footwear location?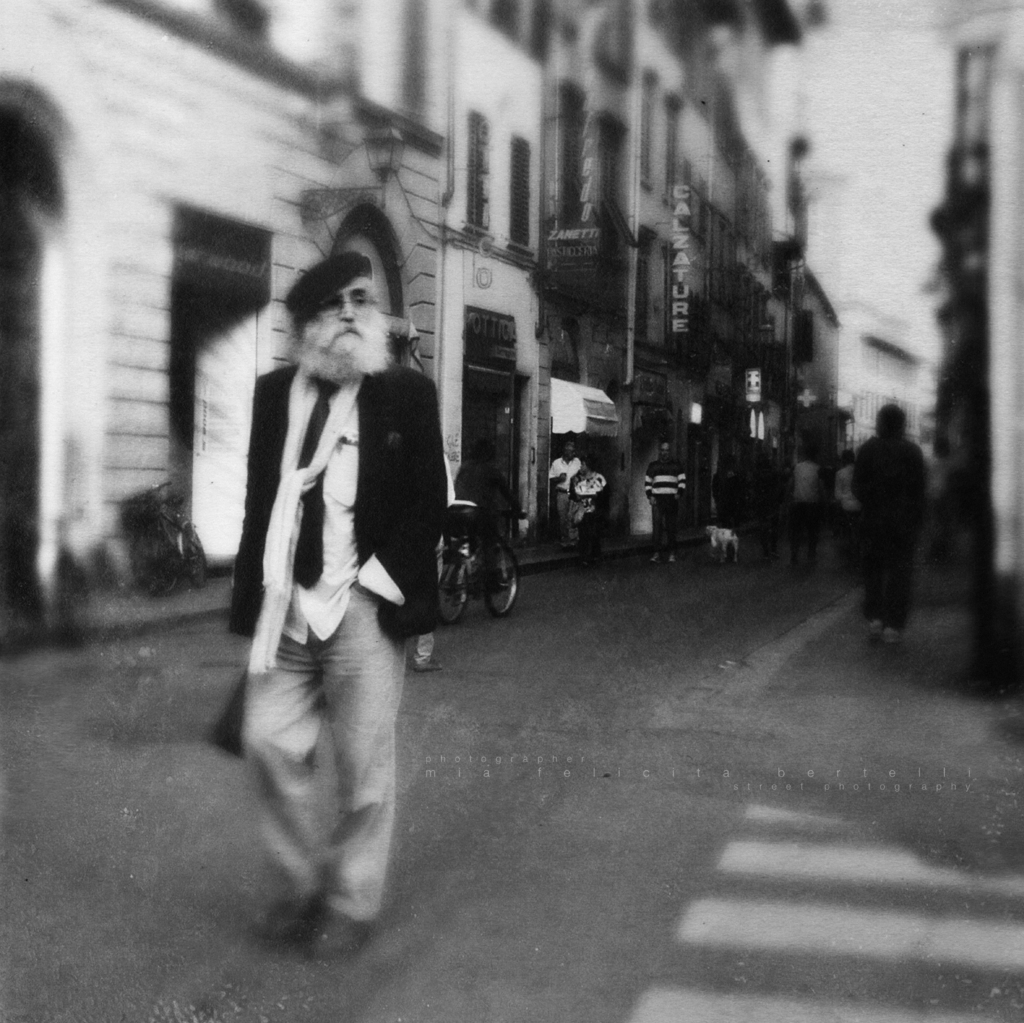
(306,897,365,963)
